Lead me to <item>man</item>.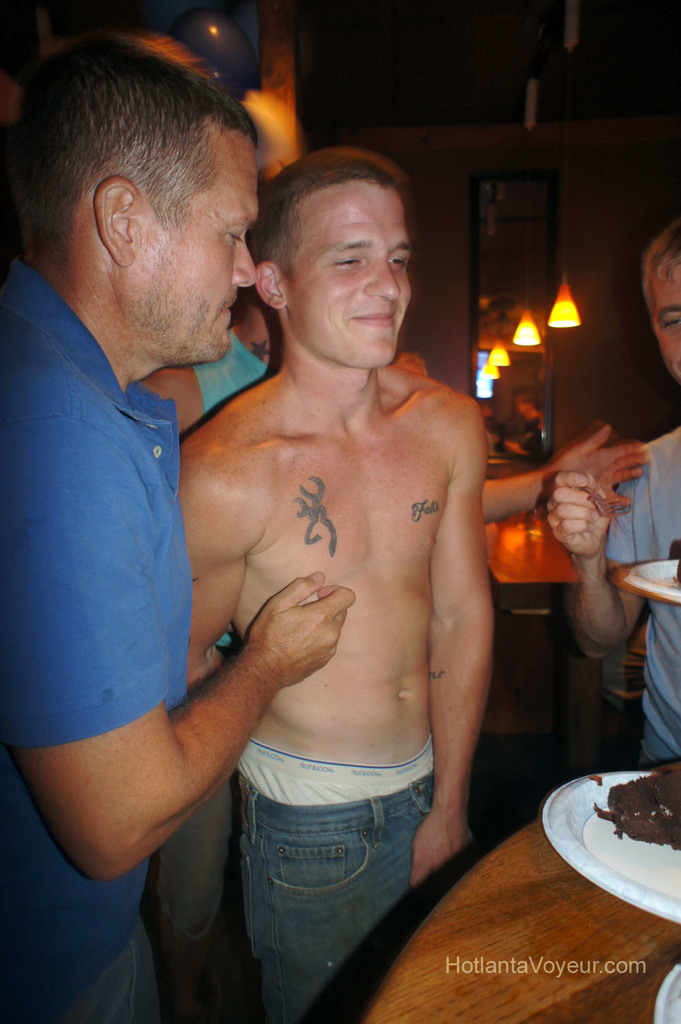
Lead to [0,26,354,1023].
